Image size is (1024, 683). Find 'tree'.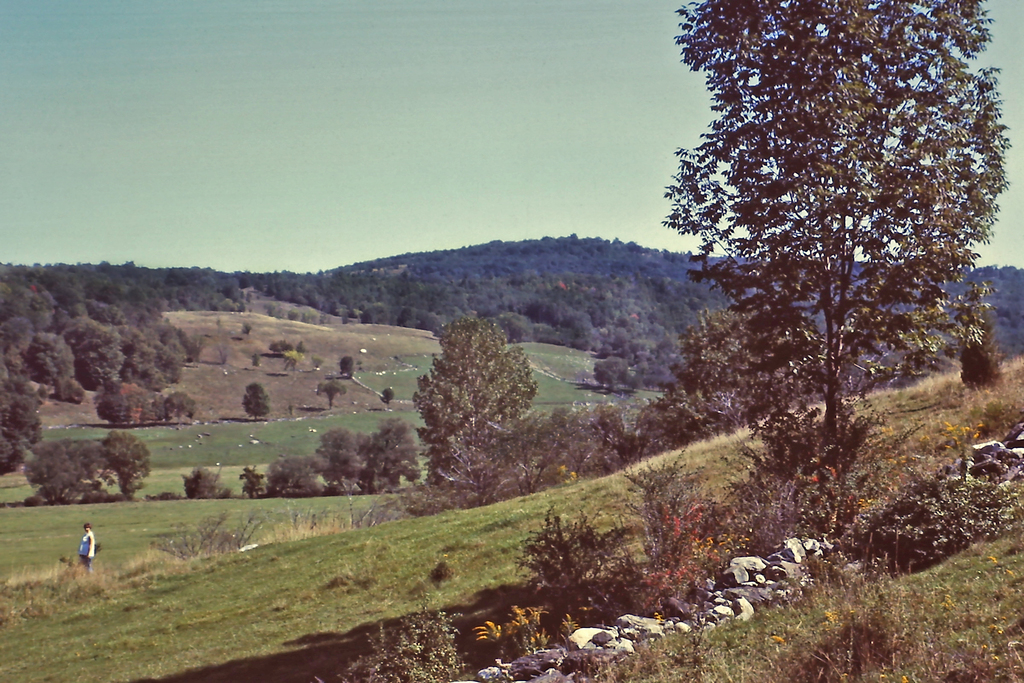
bbox=[319, 377, 350, 416].
